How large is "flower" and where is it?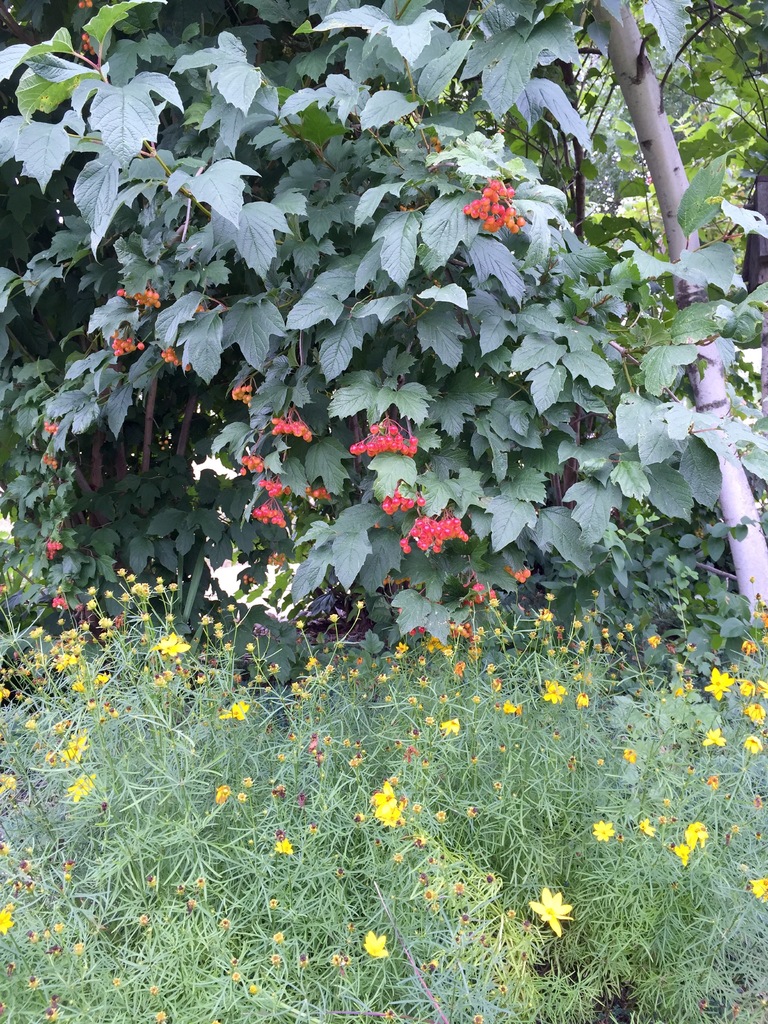
Bounding box: locate(238, 796, 249, 809).
